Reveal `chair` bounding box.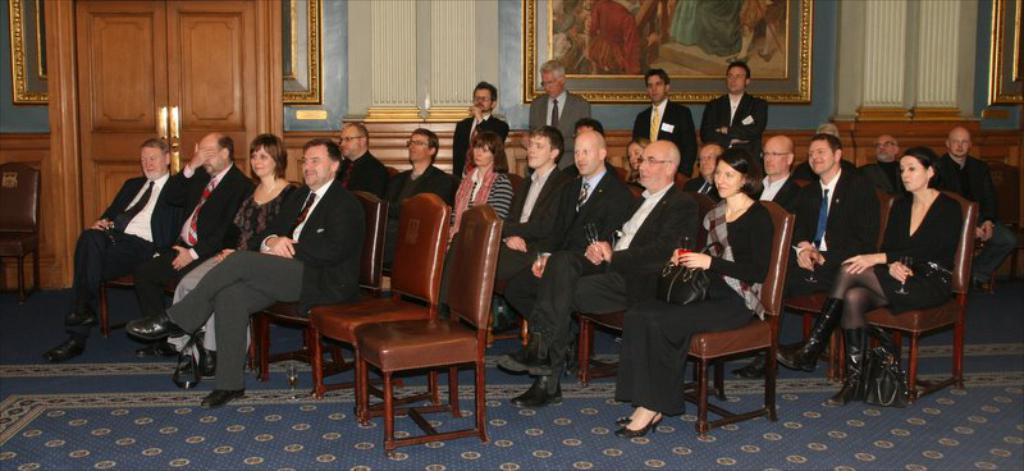
Revealed: Rect(305, 188, 440, 419).
